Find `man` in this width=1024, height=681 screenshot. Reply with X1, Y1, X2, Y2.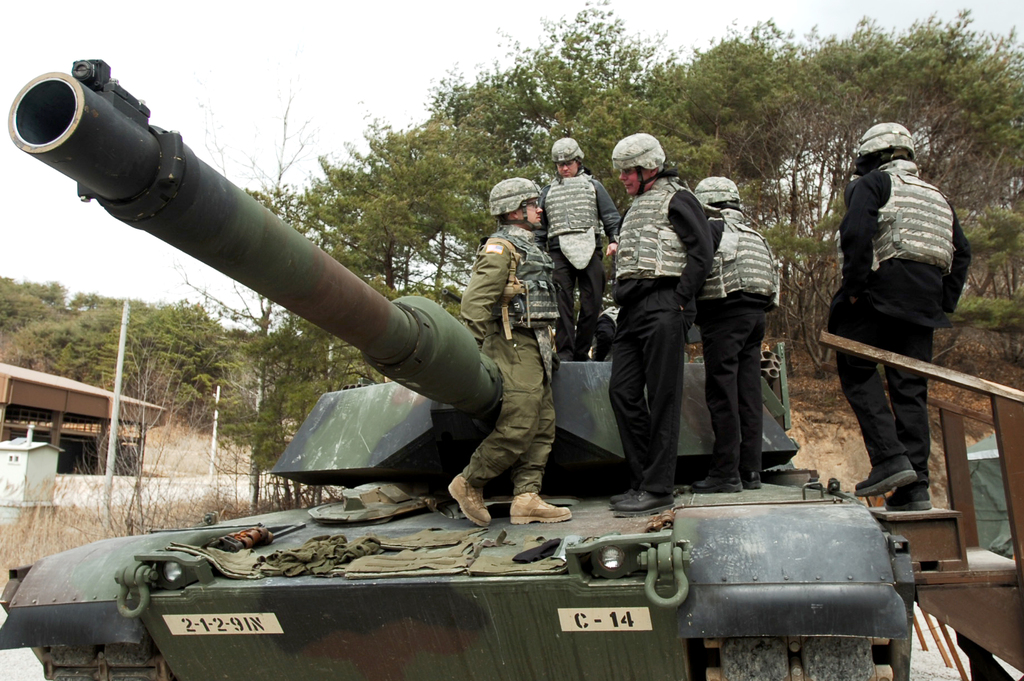
822, 125, 980, 557.
